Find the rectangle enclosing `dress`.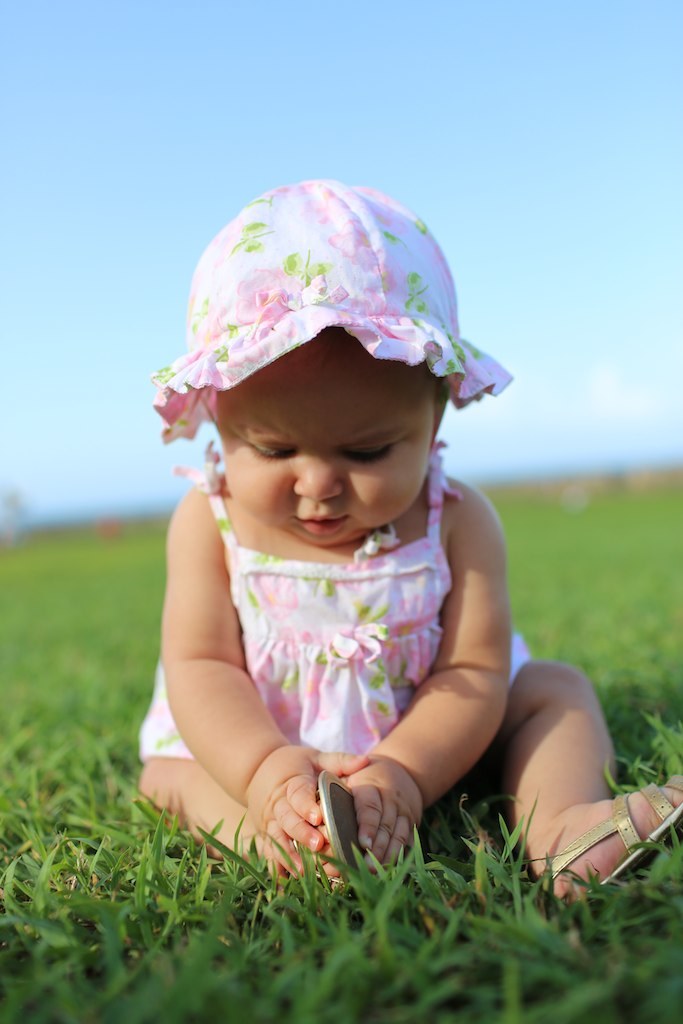
202, 487, 567, 842.
